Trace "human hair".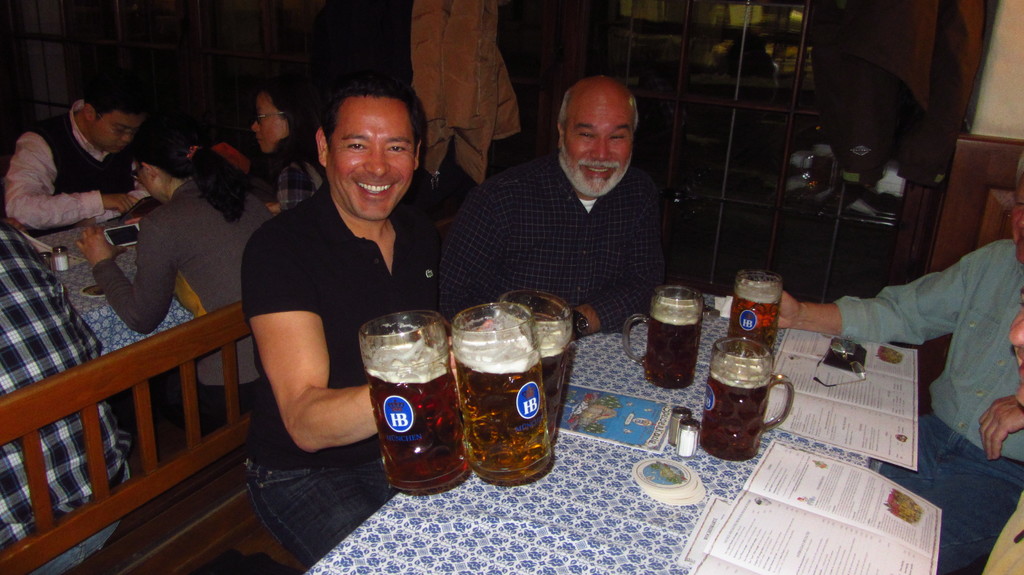
Traced to region(557, 93, 639, 150).
